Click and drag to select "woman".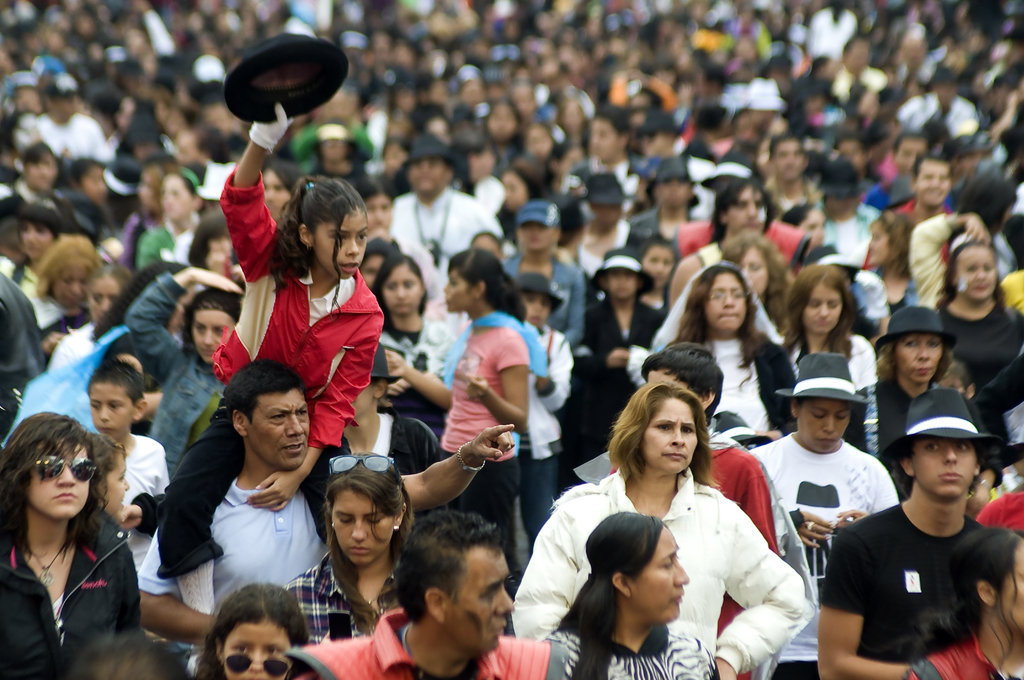
Selection: rect(540, 508, 719, 679).
